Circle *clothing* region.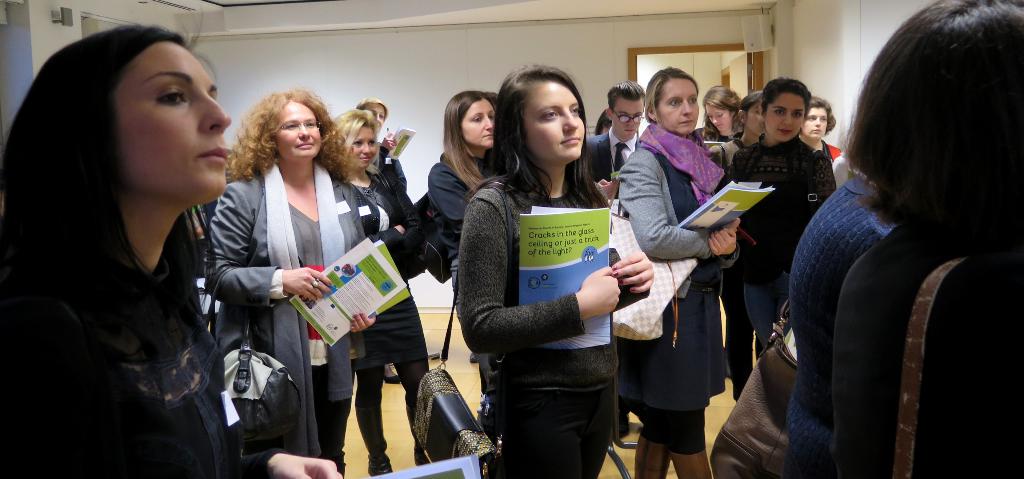
Region: left=422, top=147, right=505, bottom=387.
